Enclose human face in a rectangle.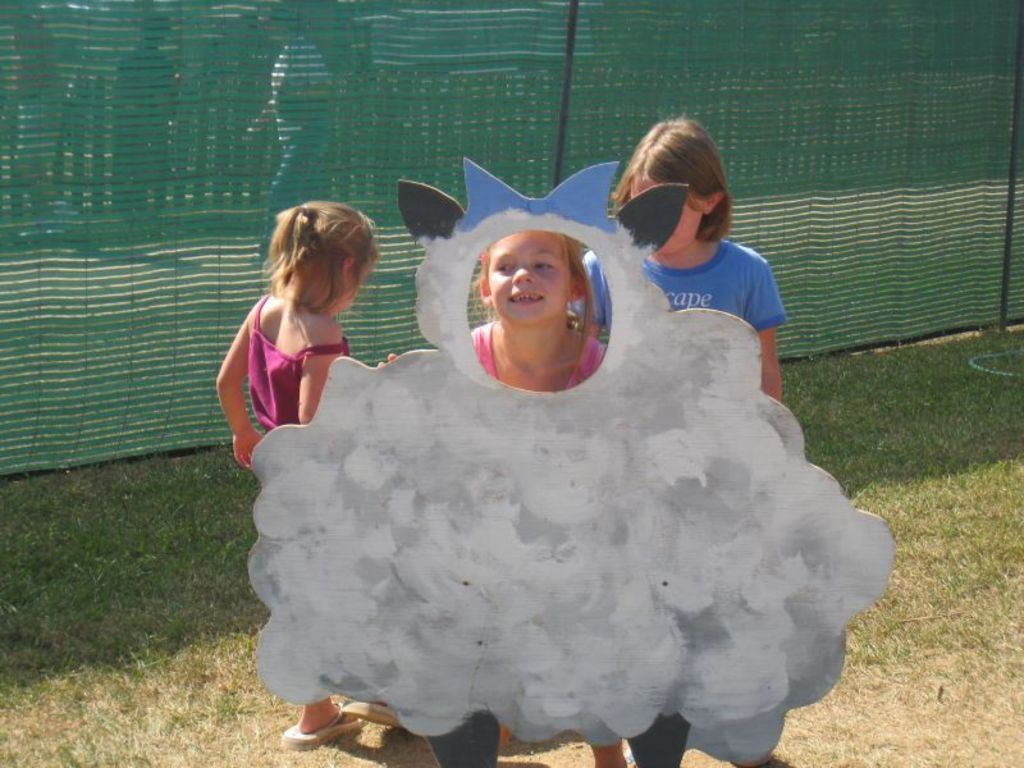
[left=628, top=180, right=704, bottom=252].
